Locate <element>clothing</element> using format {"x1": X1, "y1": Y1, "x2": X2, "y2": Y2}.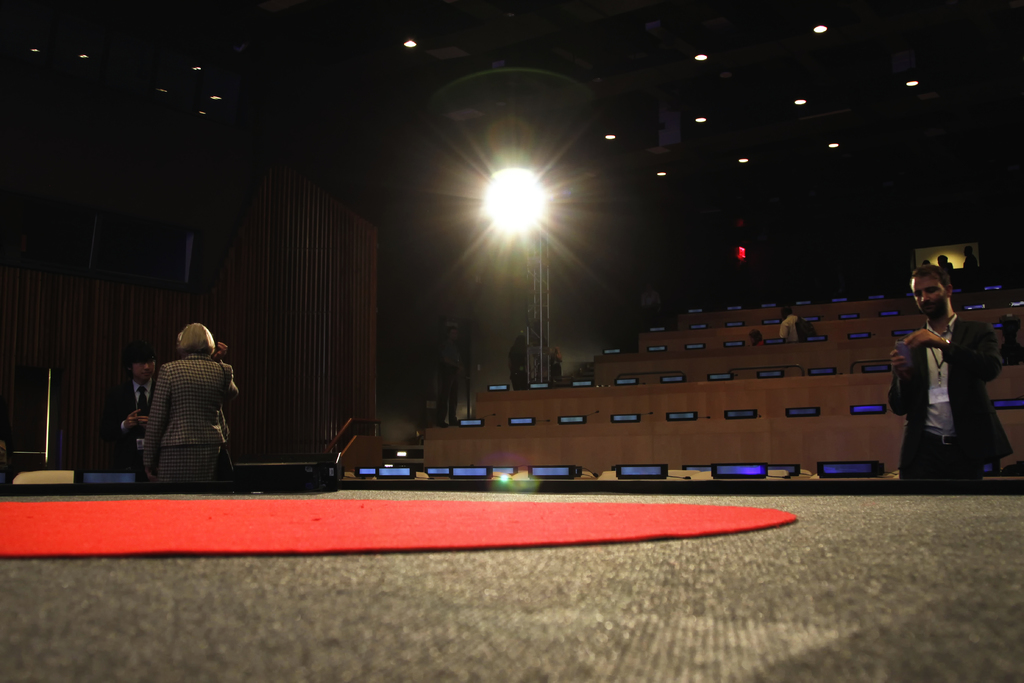
{"x1": 888, "y1": 315, "x2": 1006, "y2": 473}.
